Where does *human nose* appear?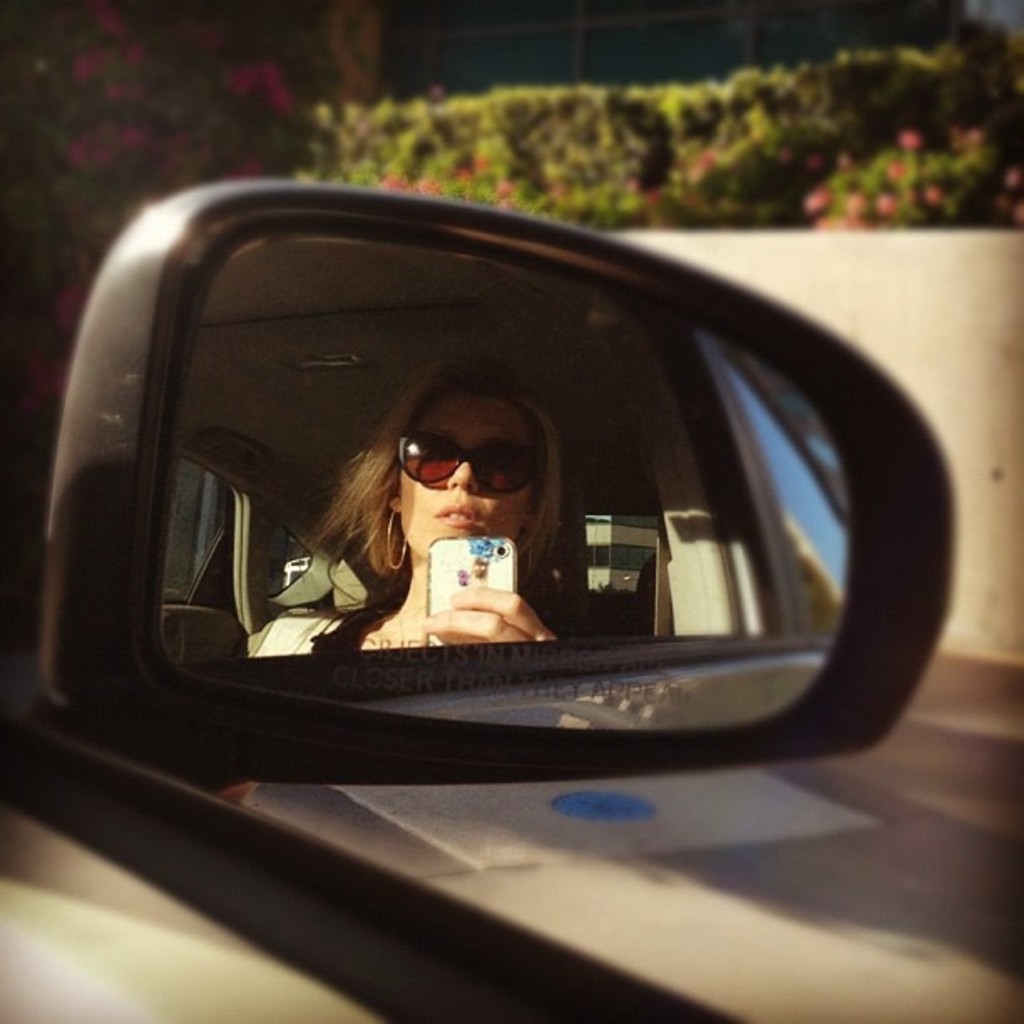
Appears at detection(448, 462, 479, 495).
